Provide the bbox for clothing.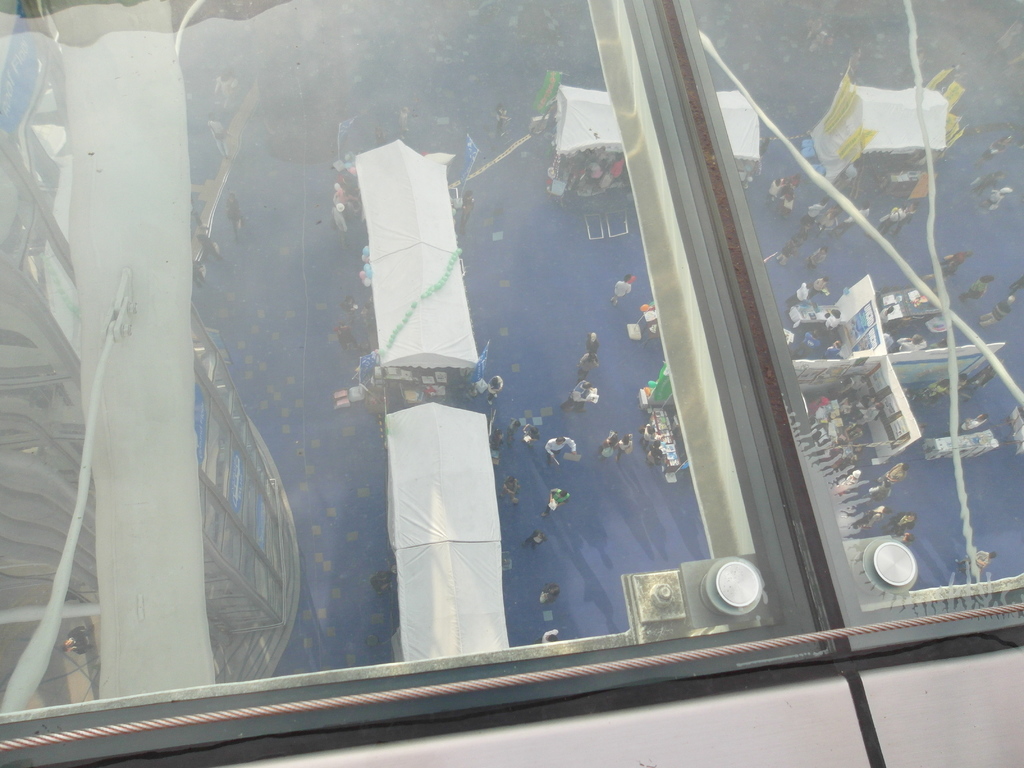
left=590, top=166, right=604, bottom=182.
